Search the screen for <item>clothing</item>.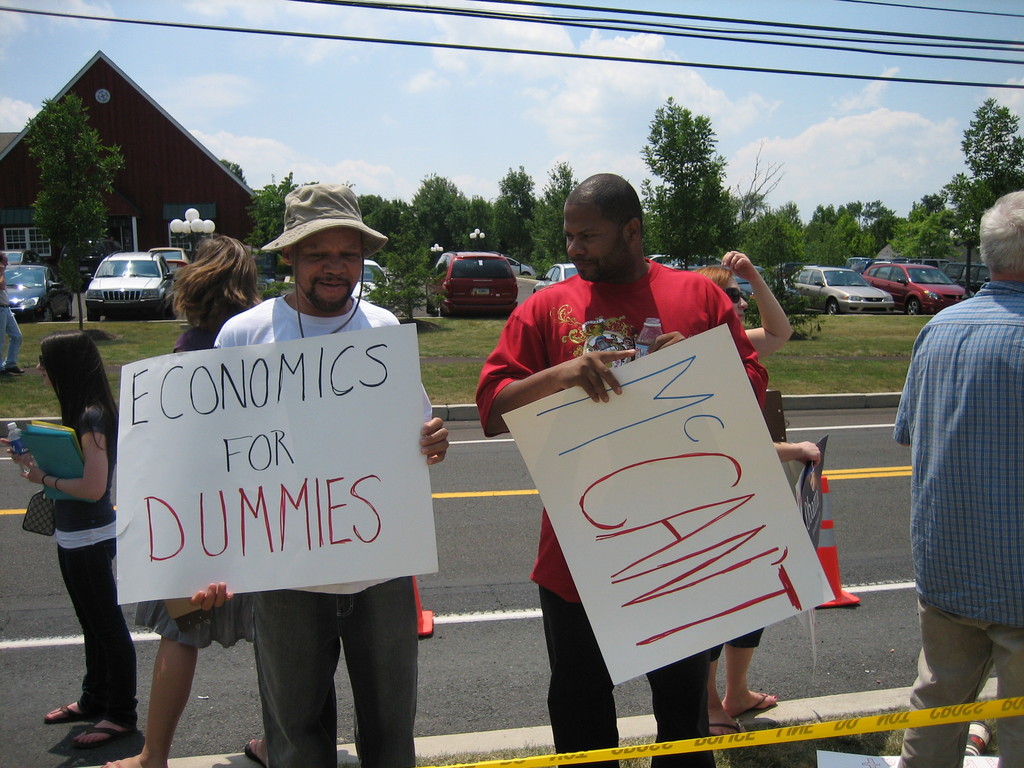
Found at region(131, 300, 264, 660).
